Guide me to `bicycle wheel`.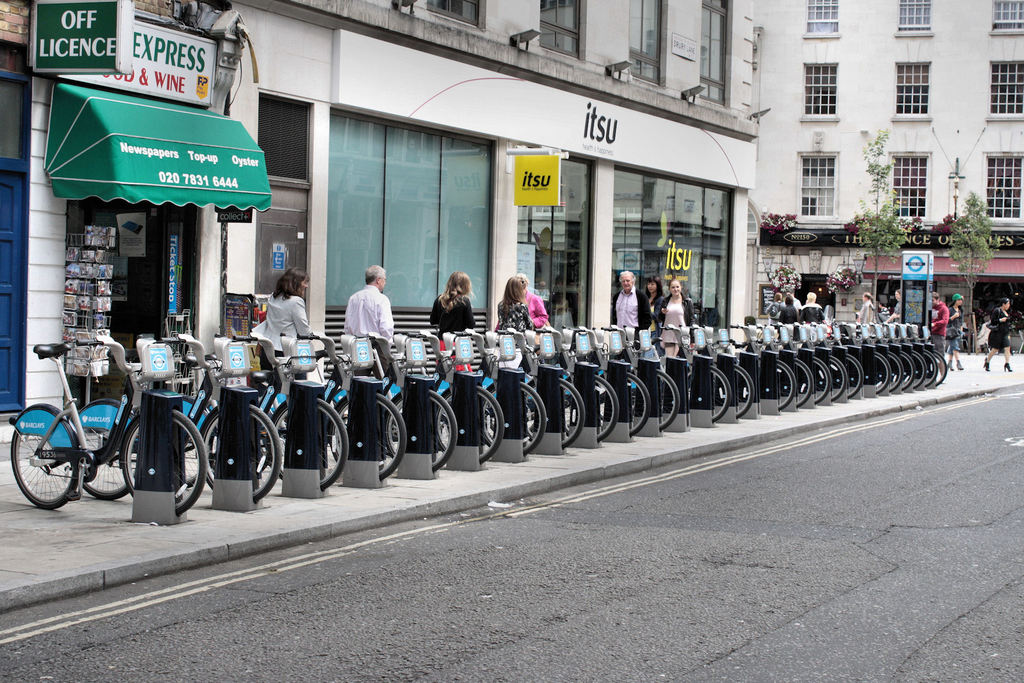
Guidance: bbox(626, 373, 655, 440).
